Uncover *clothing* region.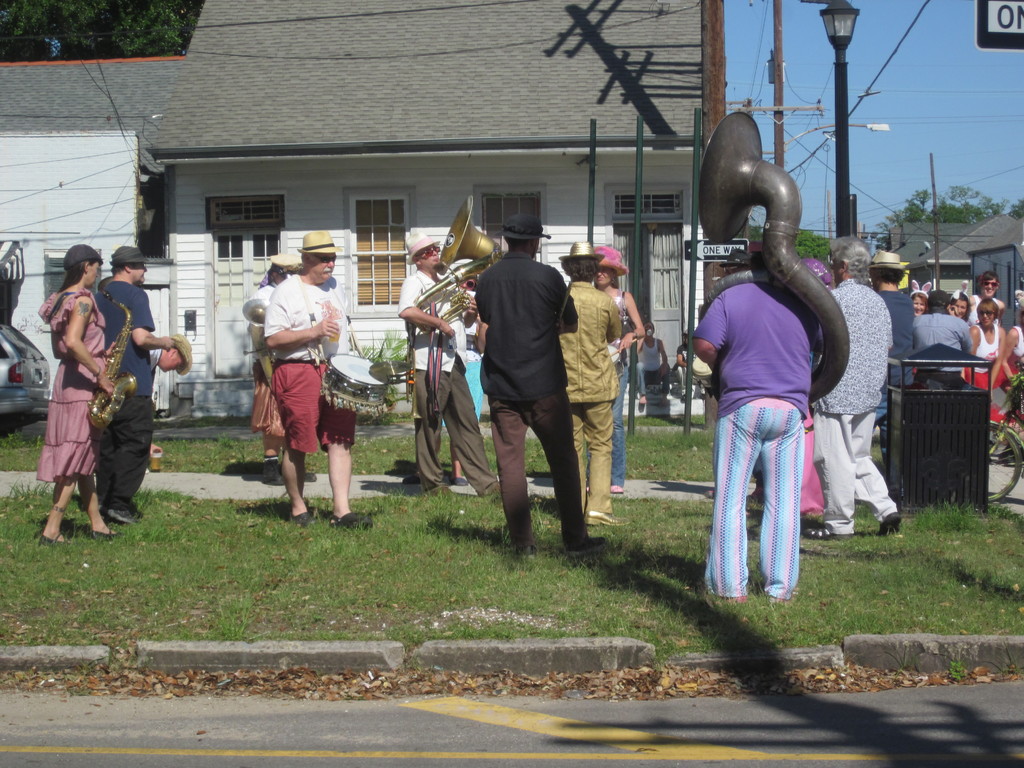
Uncovered: 106, 271, 163, 478.
